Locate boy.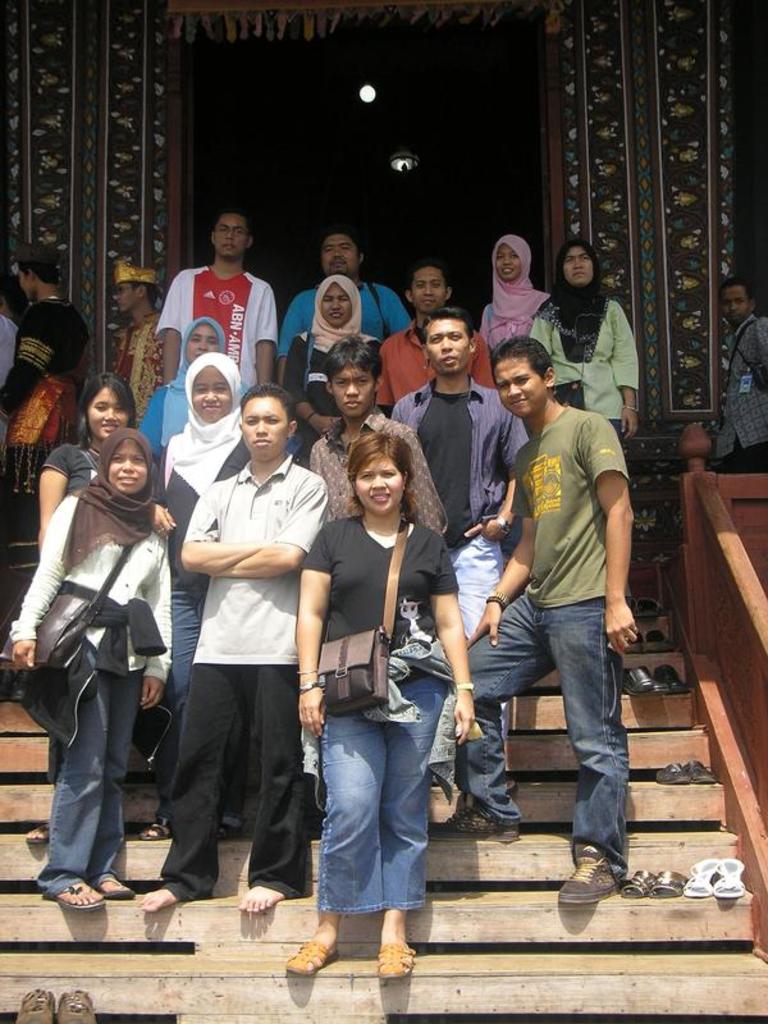
Bounding box: box(426, 334, 640, 908).
